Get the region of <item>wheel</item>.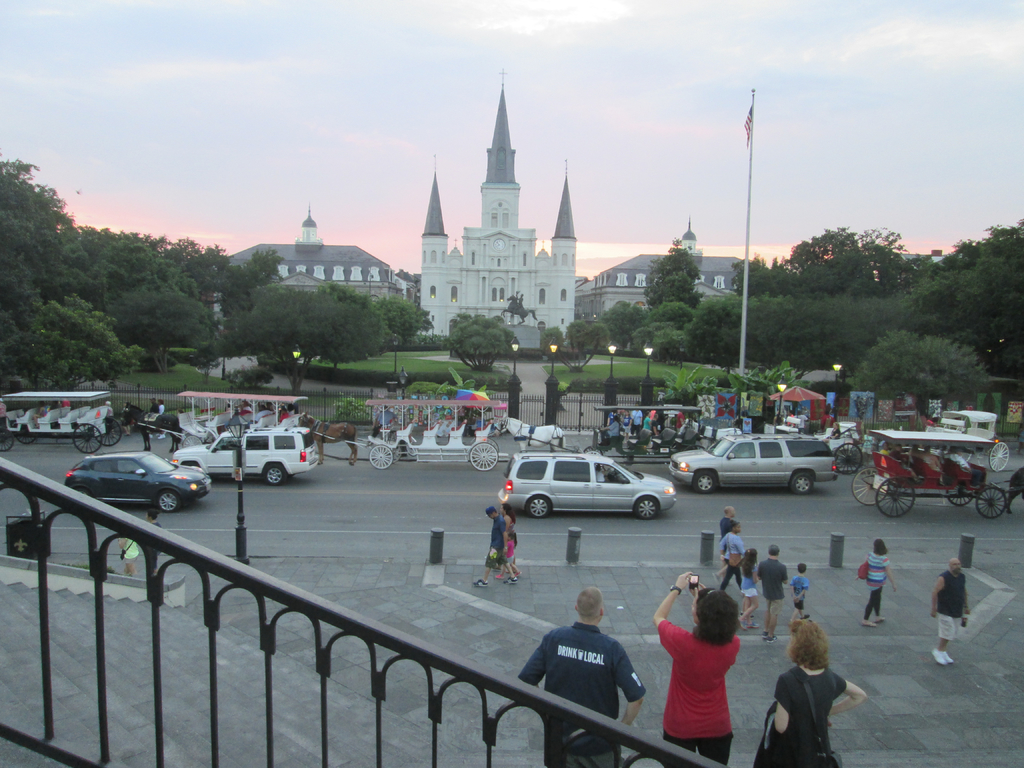
{"left": 367, "top": 444, "right": 395, "bottom": 472}.
